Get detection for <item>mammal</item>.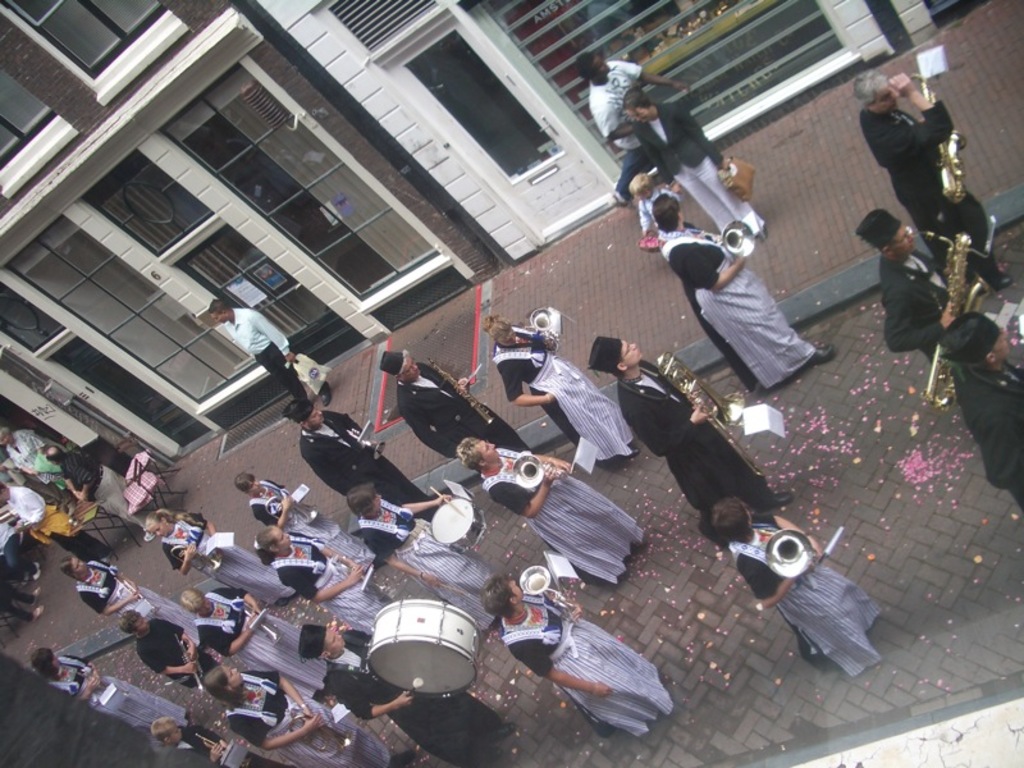
Detection: (left=586, top=49, right=686, bottom=204).
